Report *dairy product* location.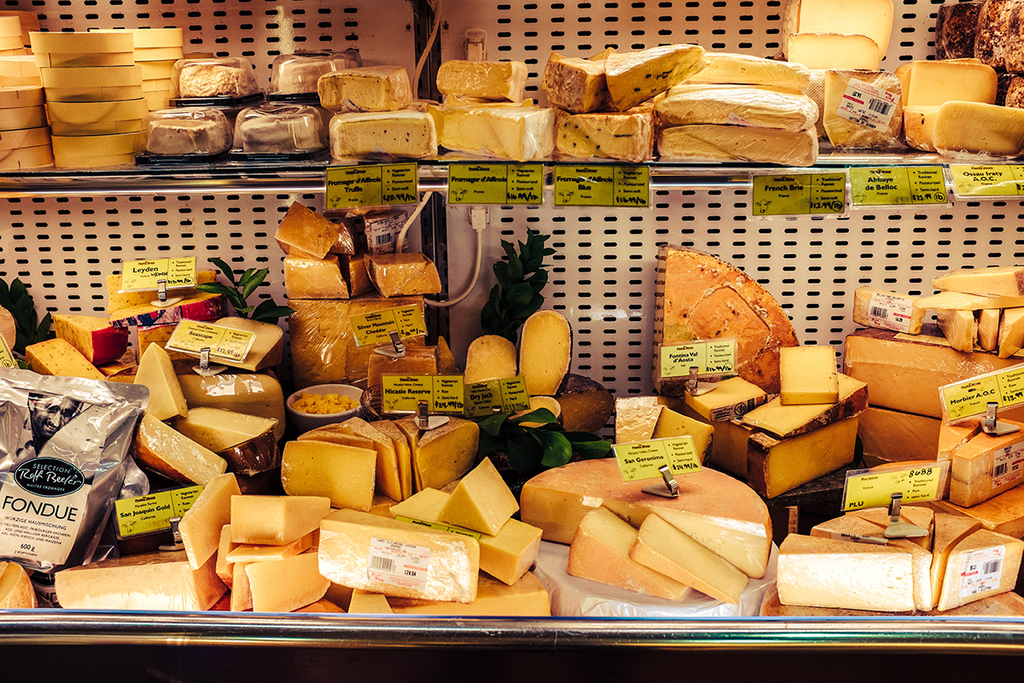
Report: x1=783, y1=21, x2=886, y2=69.
